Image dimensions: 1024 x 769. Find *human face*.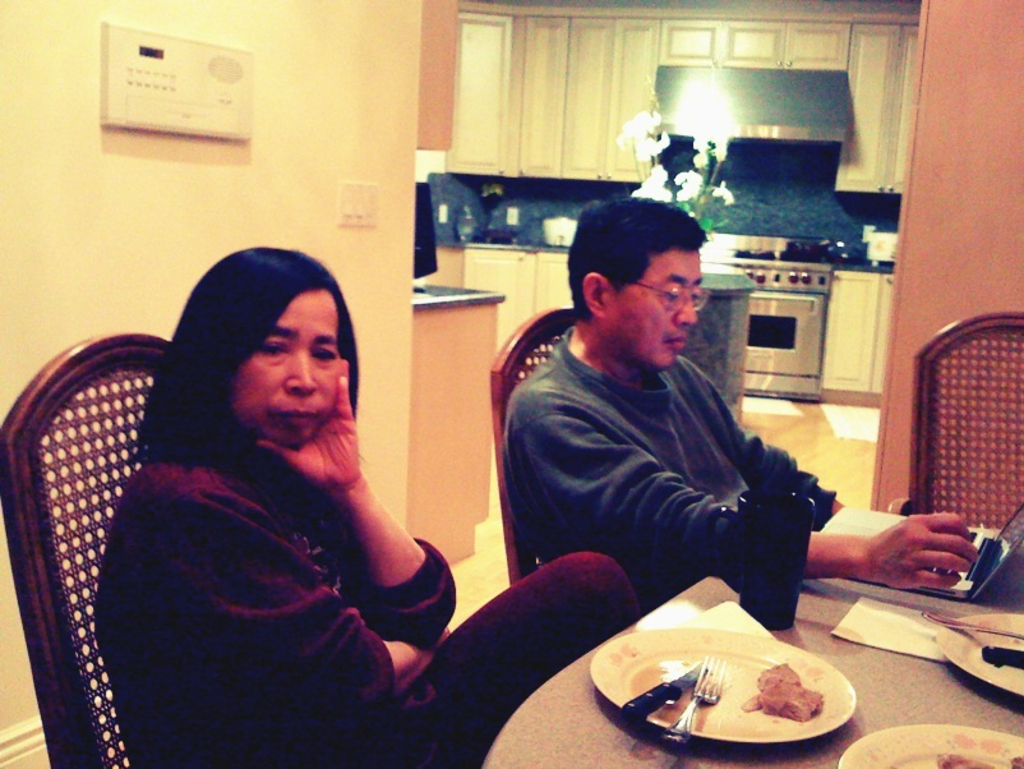
x1=227 y1=290 x2=340 y2=451.
